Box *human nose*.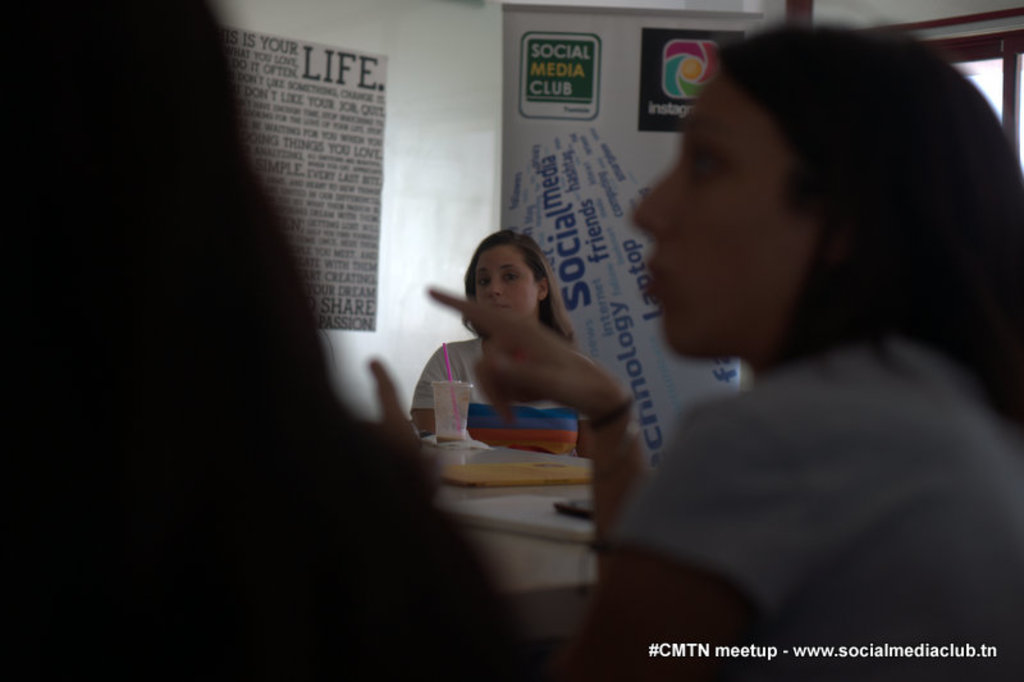
<box>632,159,685,237</box>.
